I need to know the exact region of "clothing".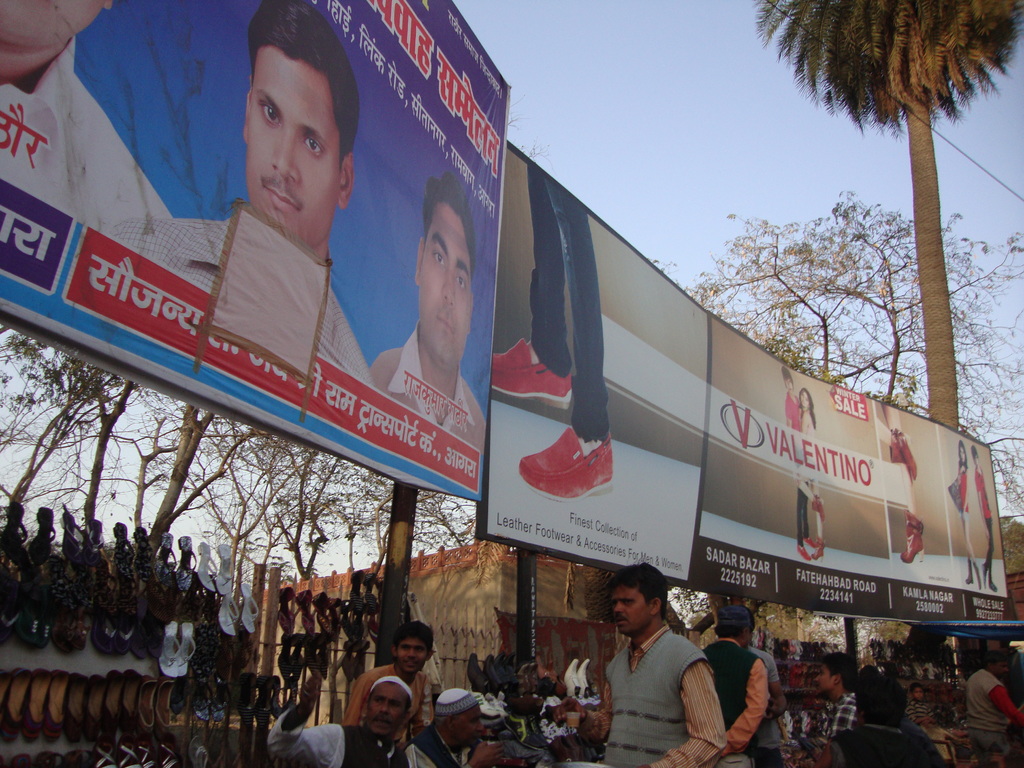
Region: Rect(963, 657, 1023, 764).
